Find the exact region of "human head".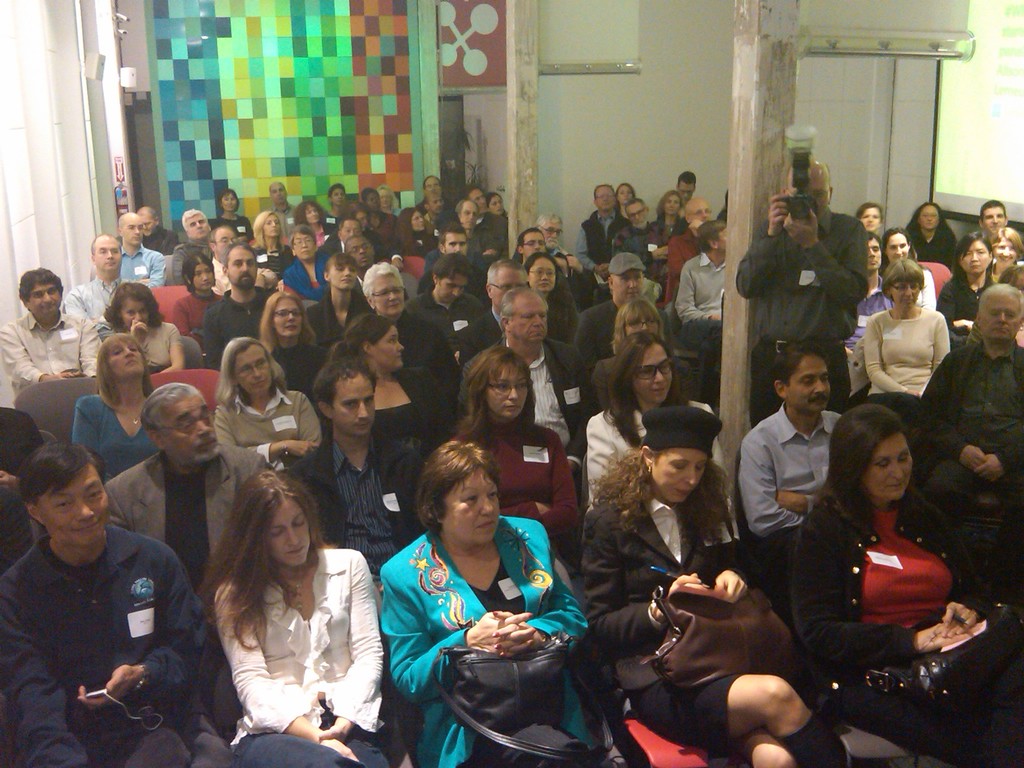
Exact region: 209,225,238,257.
